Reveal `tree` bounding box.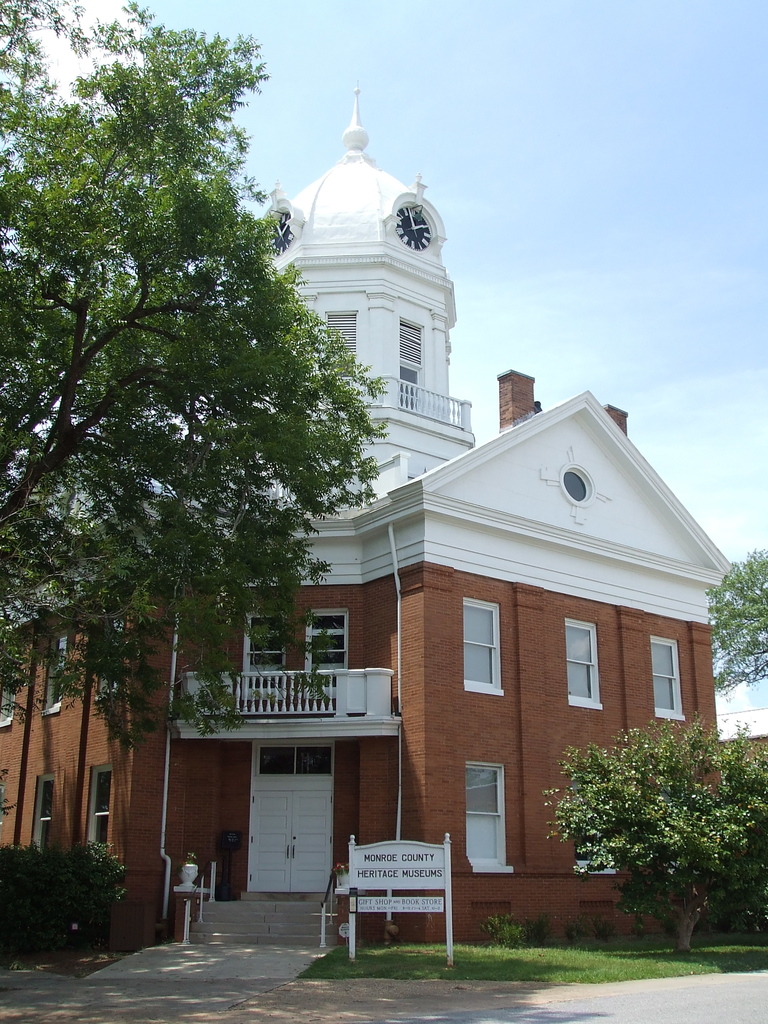
Revealed: [left=688, top=552, right=767, bottom=704].
